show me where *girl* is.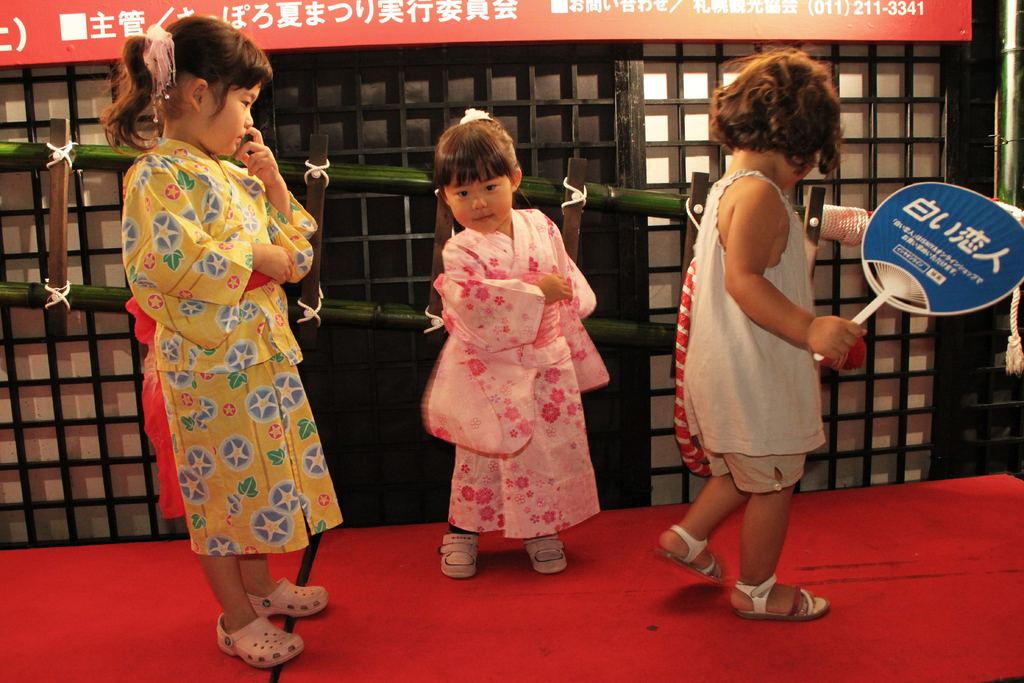
*girl* is at locate(424, 115, 614, 586).
